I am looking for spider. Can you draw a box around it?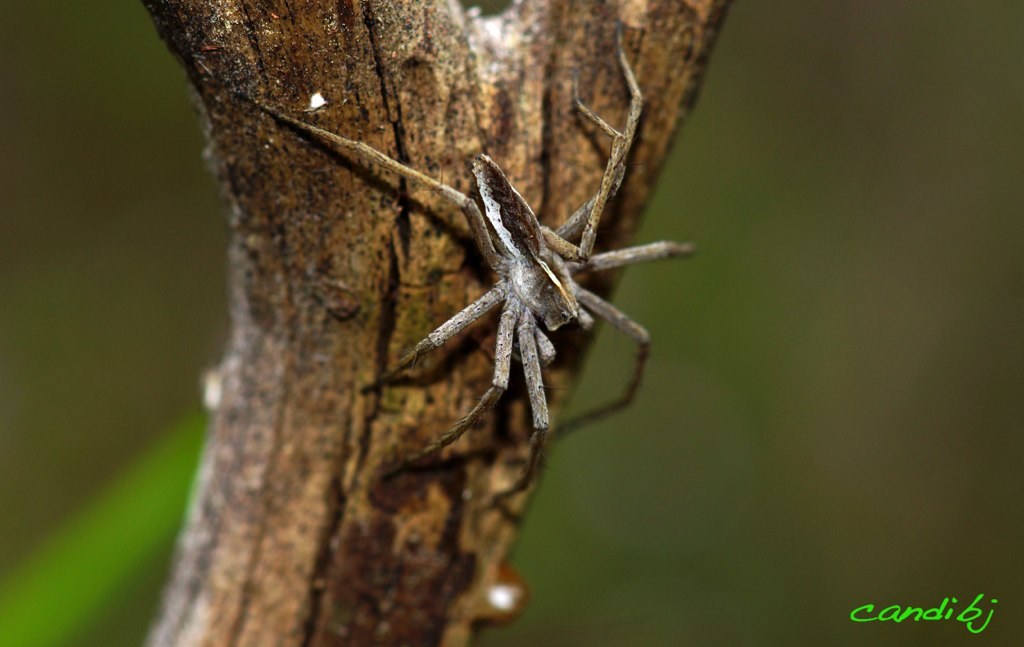
Sure, the bounding box is x1=236, y1=21, x2=702, y2=524.
